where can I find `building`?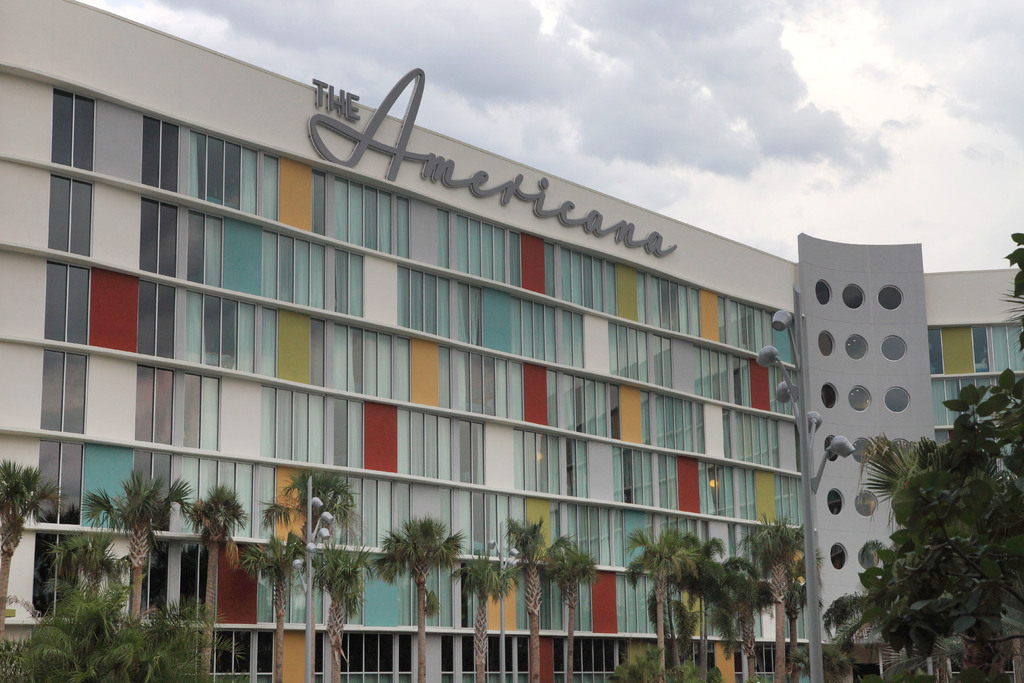
You can find it at [x1=0, y1=0, x2=1023, y2=682].
